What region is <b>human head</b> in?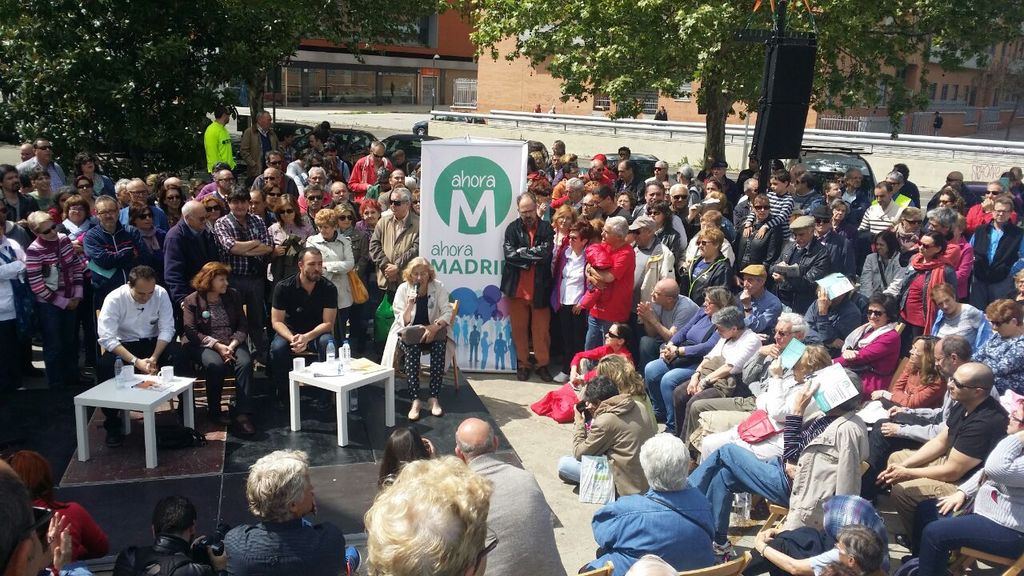
region(382, 428, 426, 470).
